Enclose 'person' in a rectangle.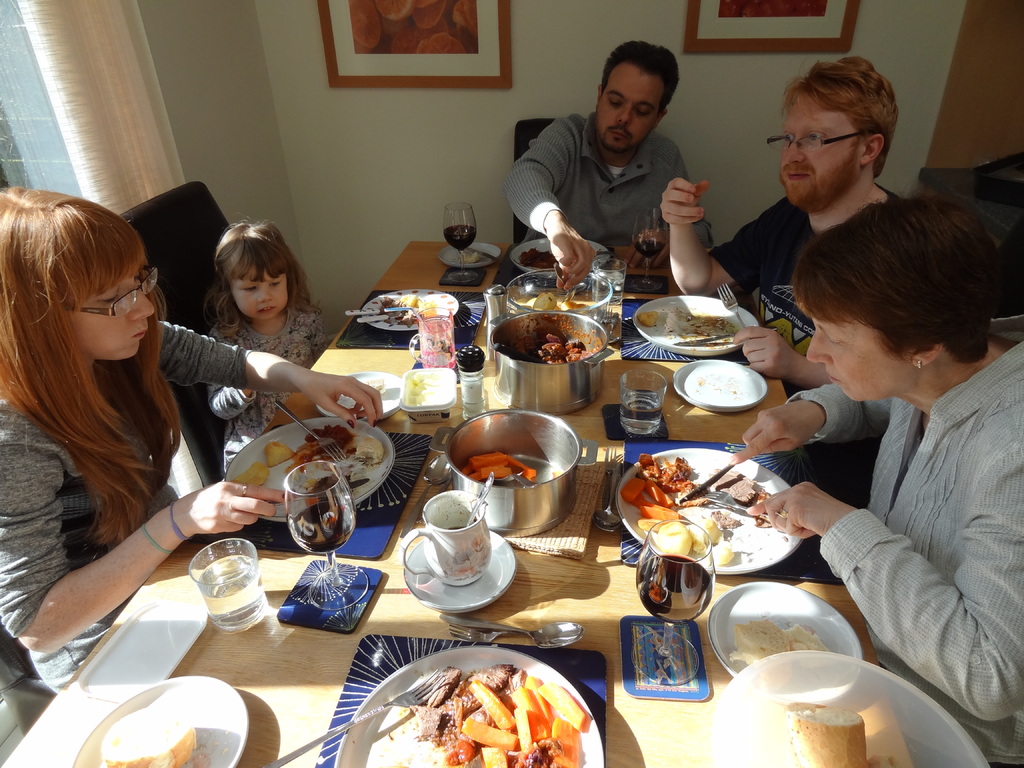
Rect(0, 182, 386, 697).
